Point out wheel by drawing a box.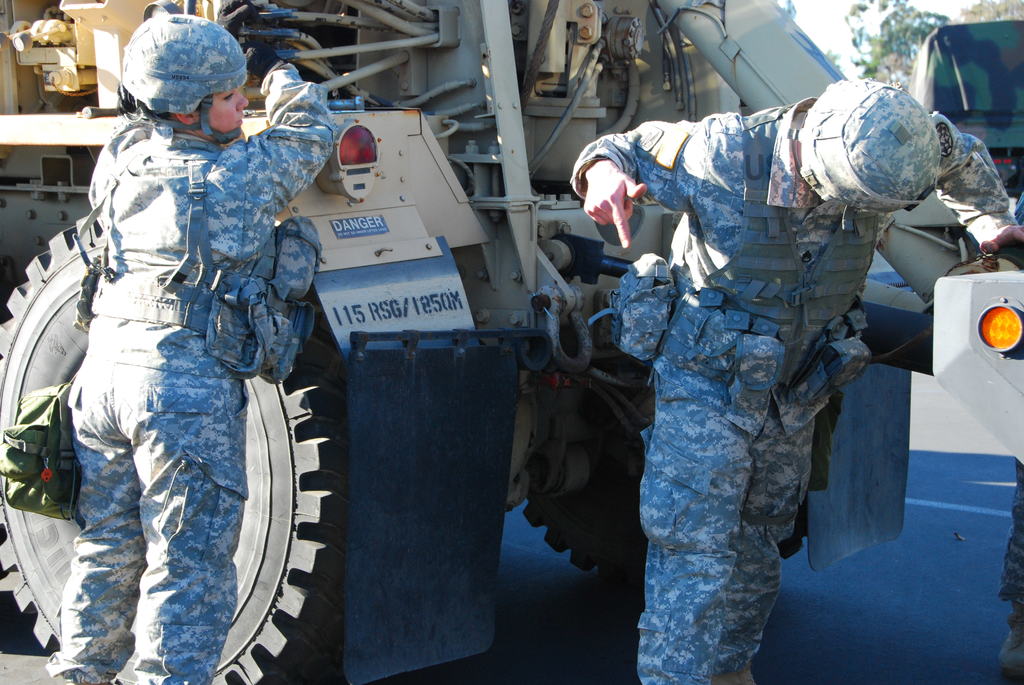
[0, 214, 349, 684].
